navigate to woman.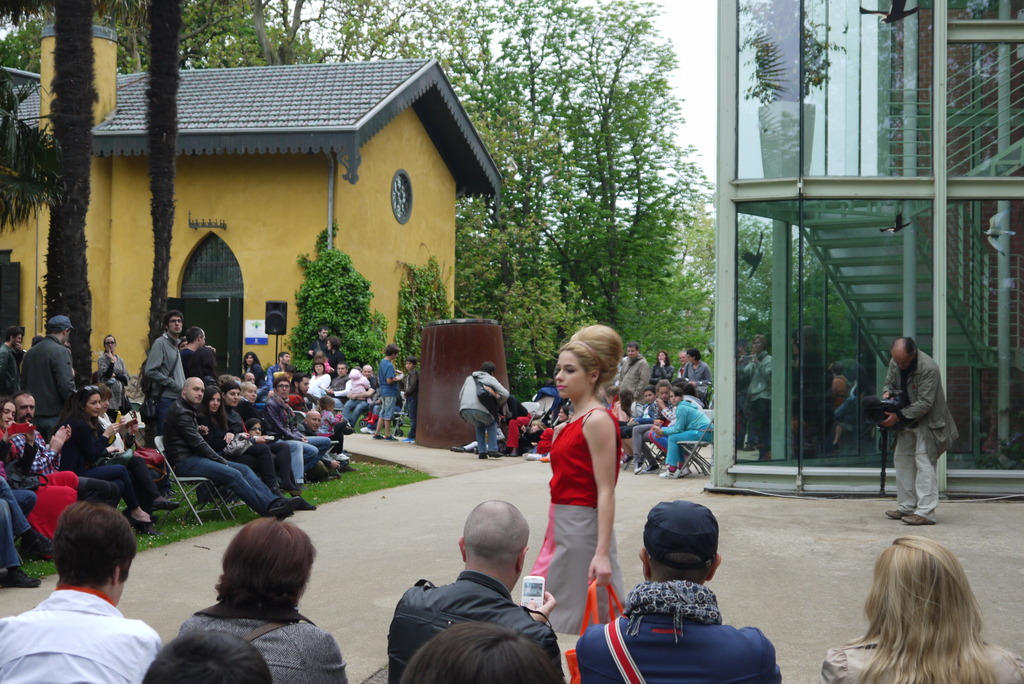
Navigation target: [818, 532, 1023, 683].
